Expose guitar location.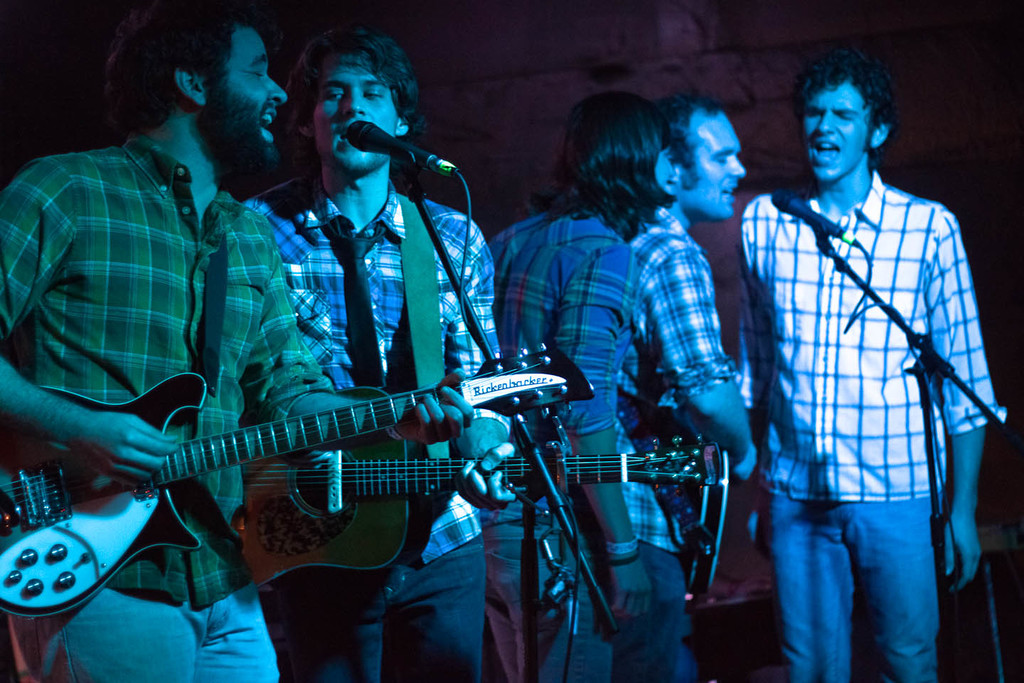
Exposed at rect(215, 414, 722, 591).
